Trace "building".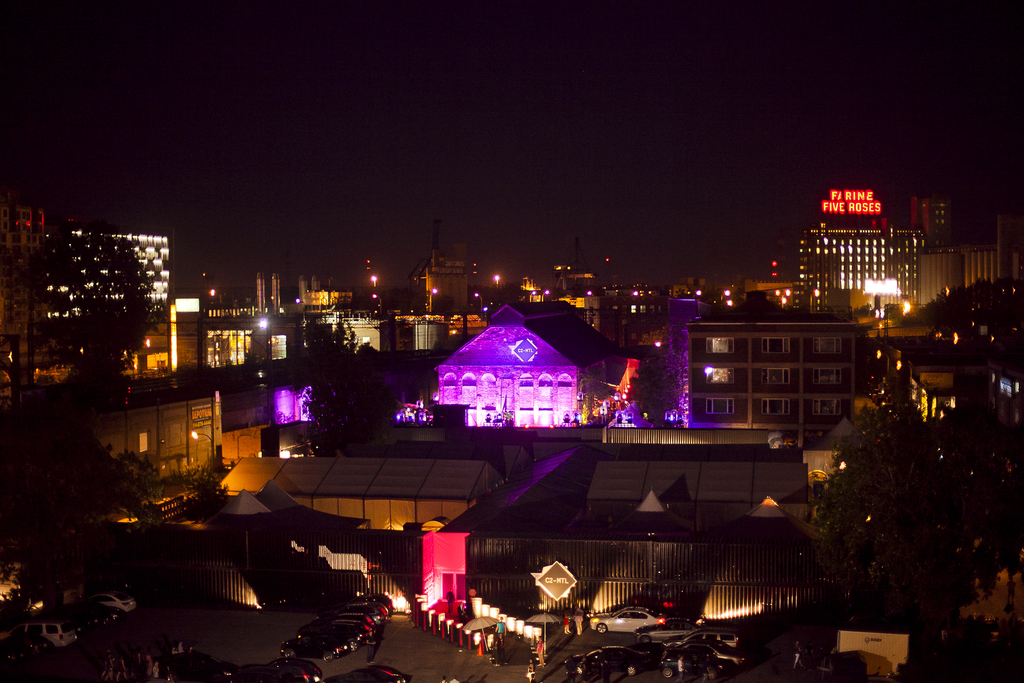
Traced to bbox(0, 201, 178, 374).
